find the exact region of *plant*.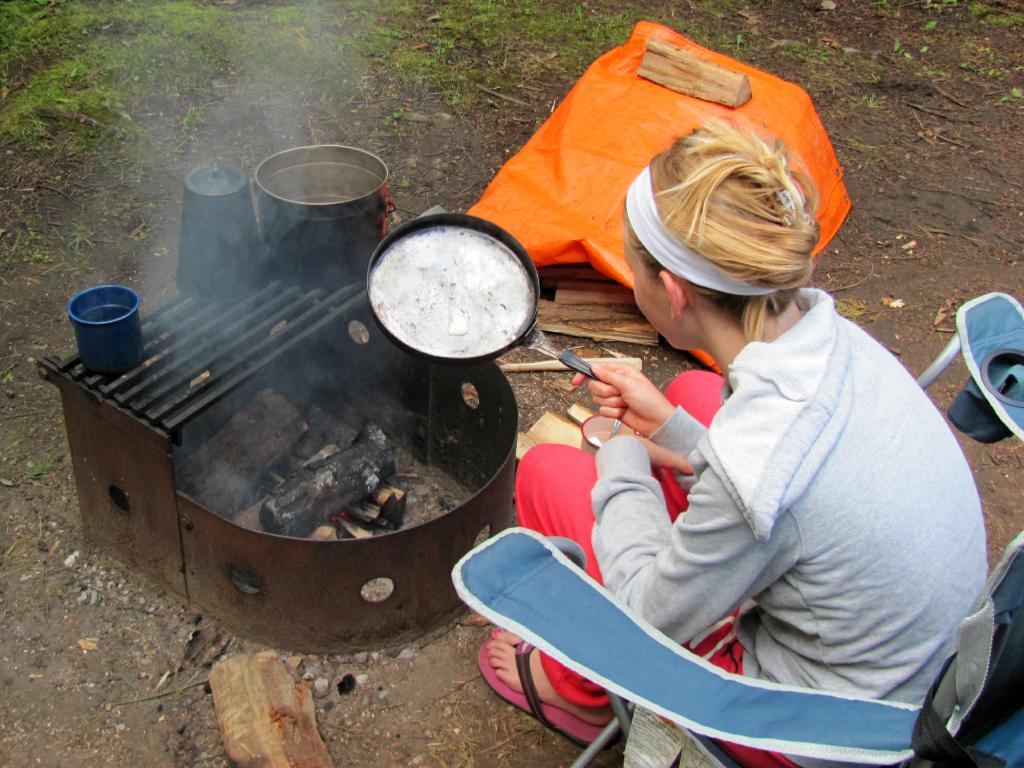
Exact region: (865,82,885,107).
